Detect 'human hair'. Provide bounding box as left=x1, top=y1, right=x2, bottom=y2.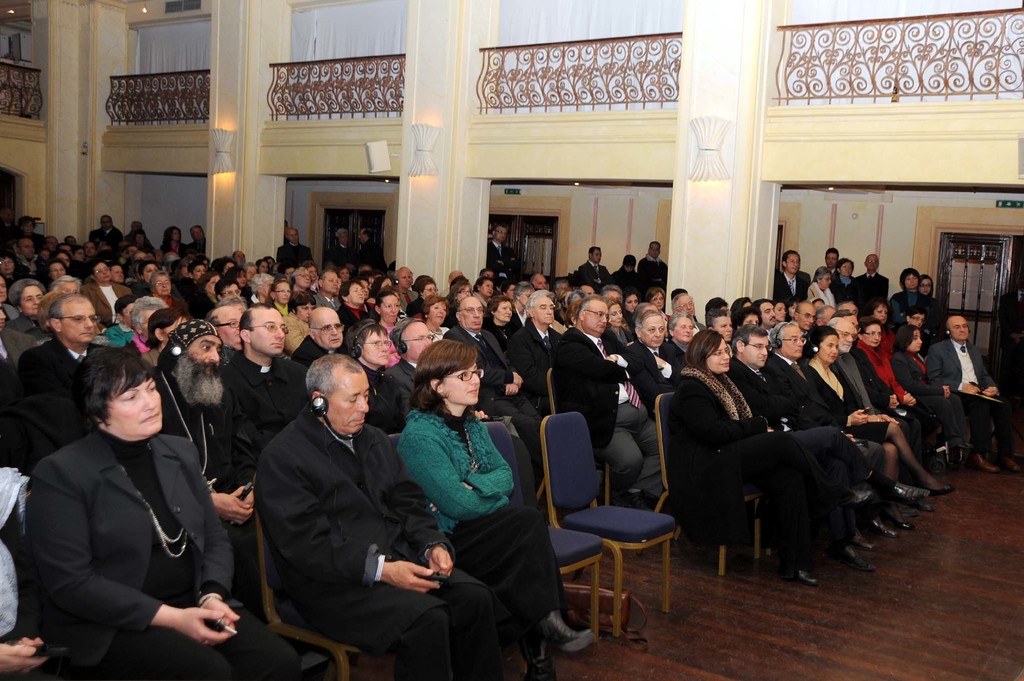
left=414, top=339, right=490, bottom=424.
